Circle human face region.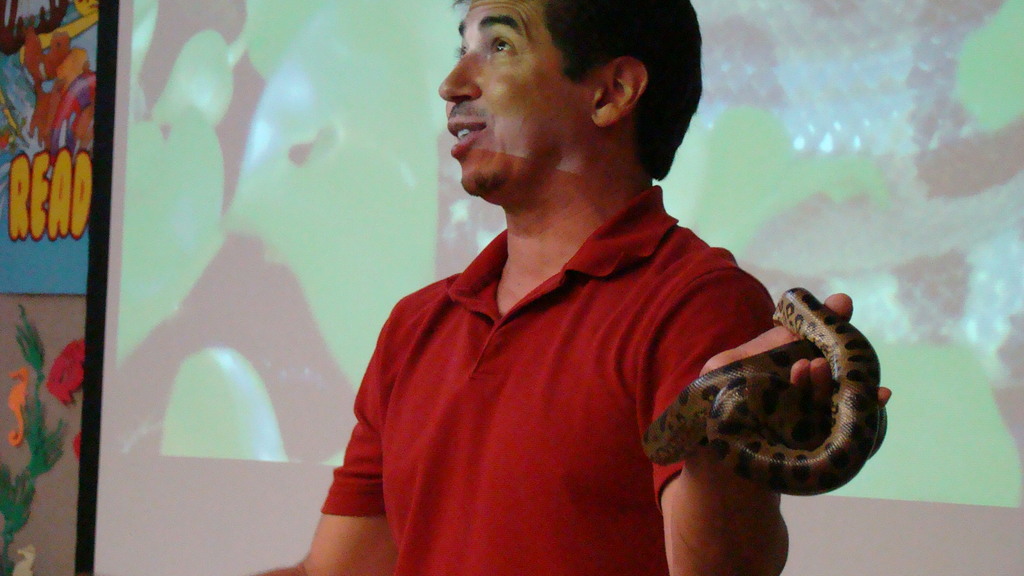
Region: {"left": 438, "top": 0, "right": 591, "bottom": 197}.
